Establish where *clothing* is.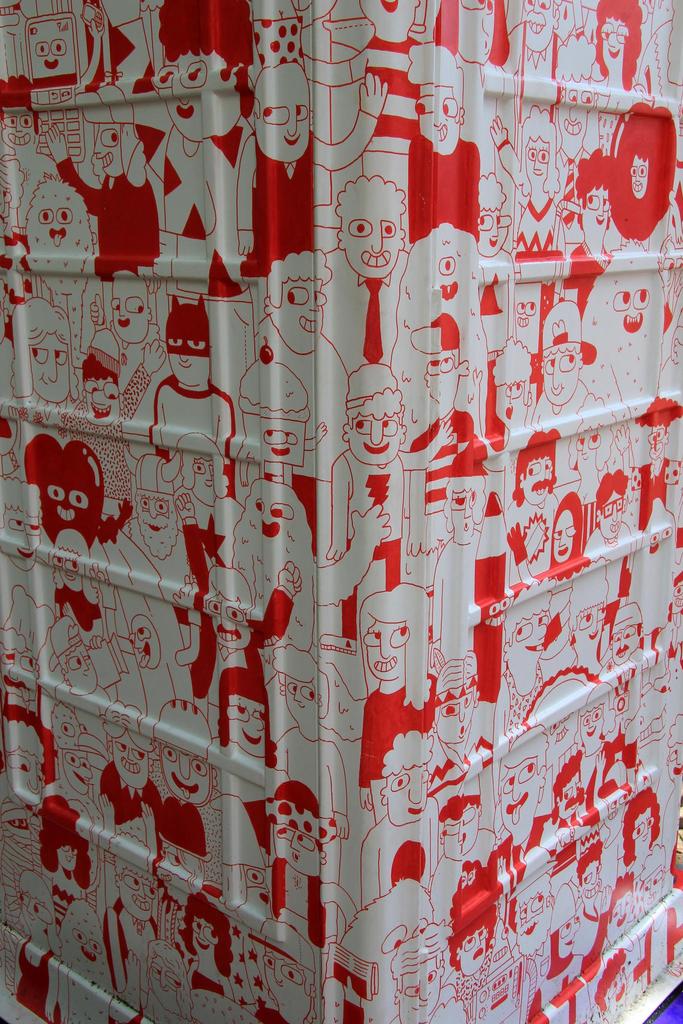
Established at bbox=(410, 130, 476, 242).
